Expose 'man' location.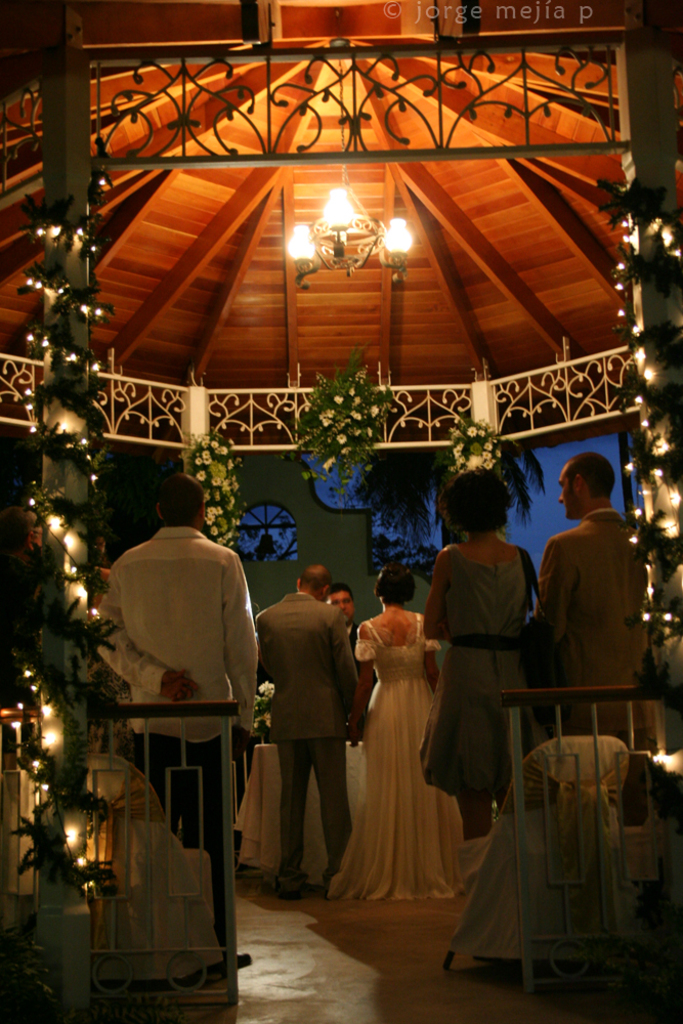
Exposed at <bbox>540, 469, 664, 740</bbox>.
